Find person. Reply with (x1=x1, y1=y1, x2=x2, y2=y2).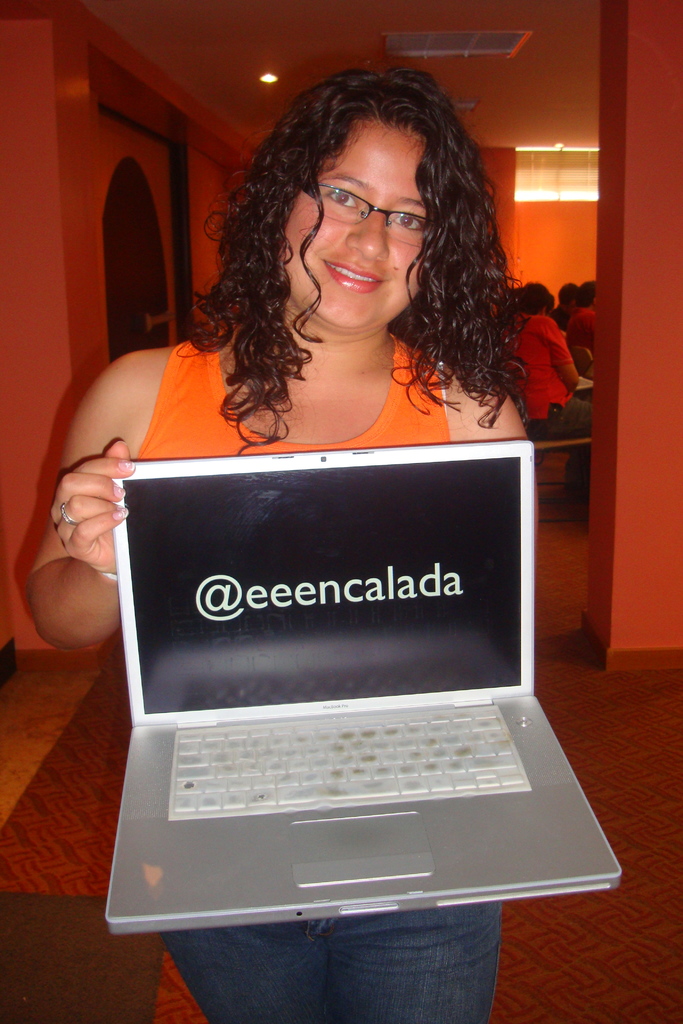
(x1=55, y1=102, x2=606, y2=870).
